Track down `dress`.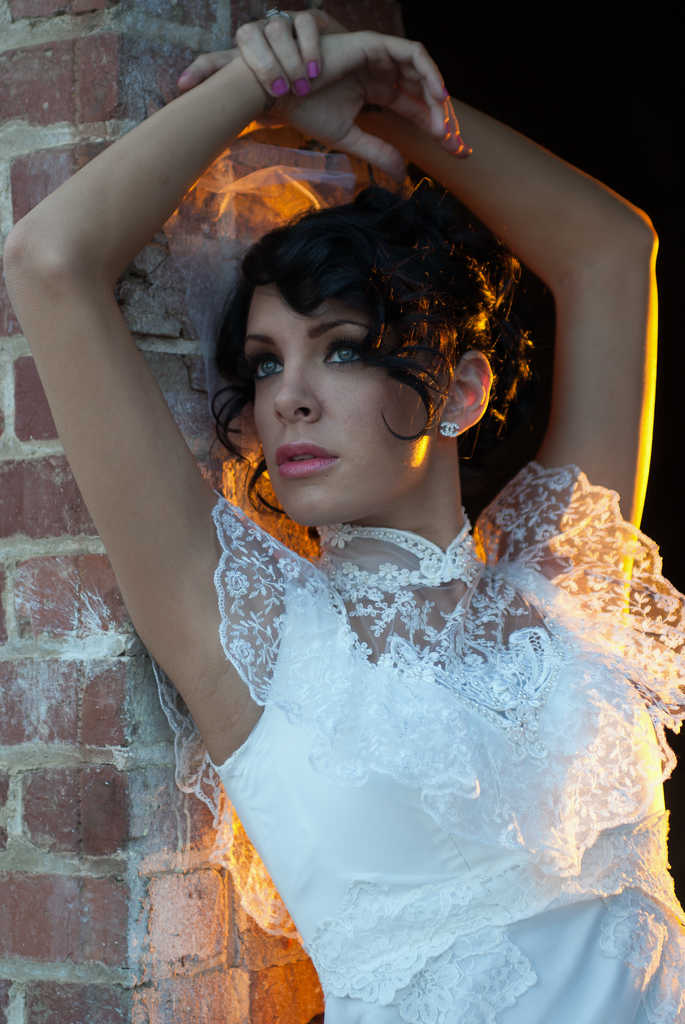
Tracked to (left=153, top=462, right=684, bottom=1023).
